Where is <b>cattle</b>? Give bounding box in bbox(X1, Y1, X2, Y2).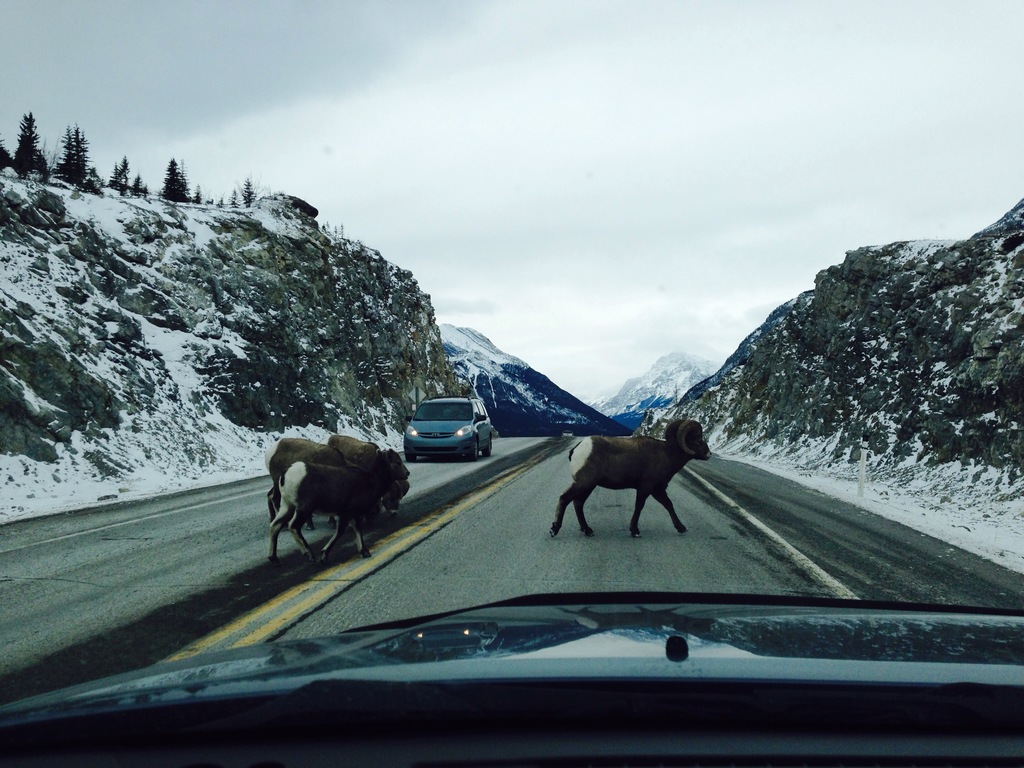
bbox(255, 436, 395, 532).
